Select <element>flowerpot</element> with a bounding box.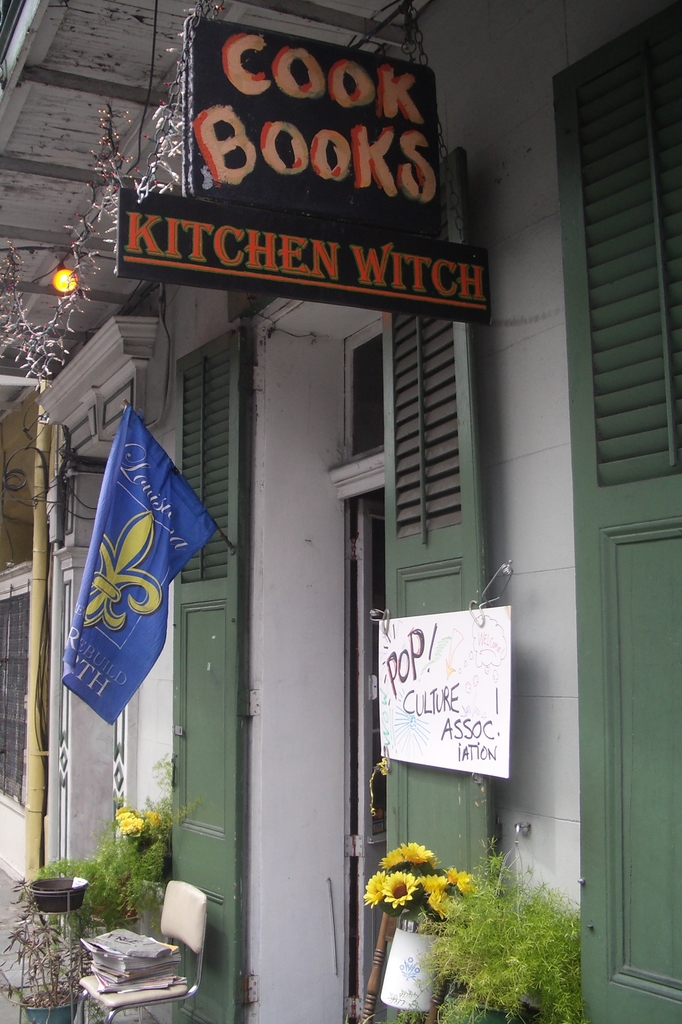
[x1=445, y1=986, x2=527, y2=1023].
